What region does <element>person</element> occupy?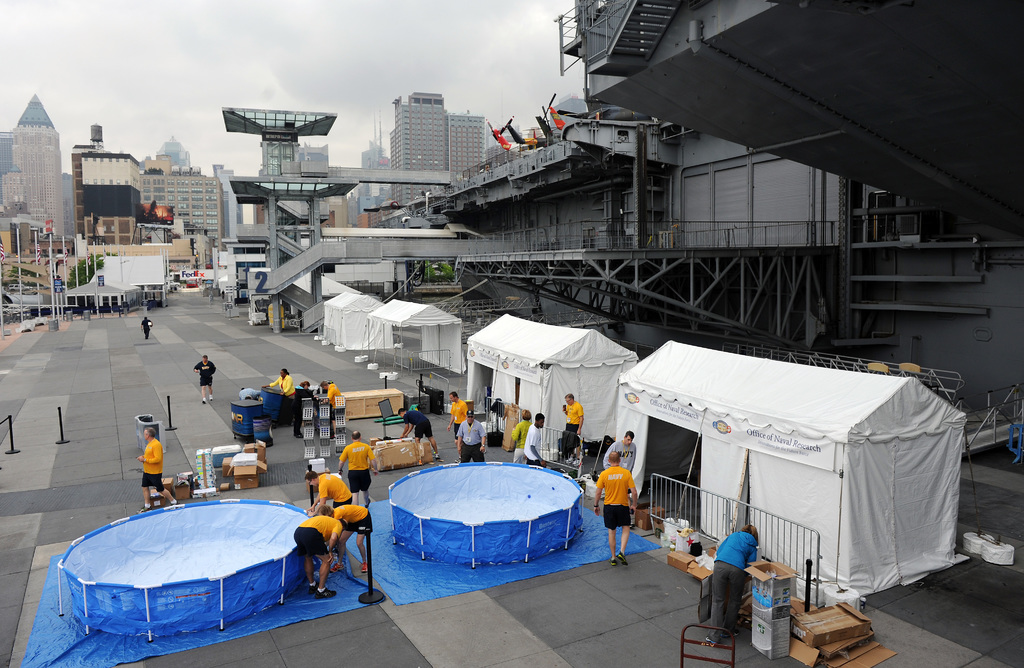
{"left": 291, "top": 381, "right": 310, "bottom": 394}.
